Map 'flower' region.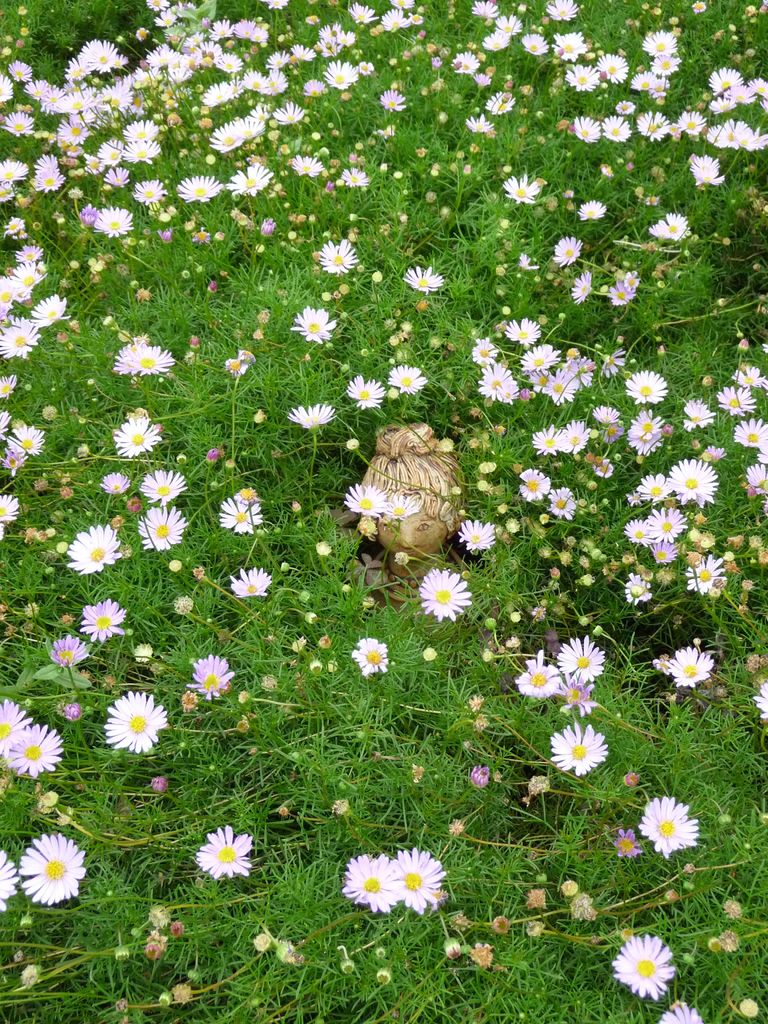
Mapped to bbox=(12, 260, 43, 286).
